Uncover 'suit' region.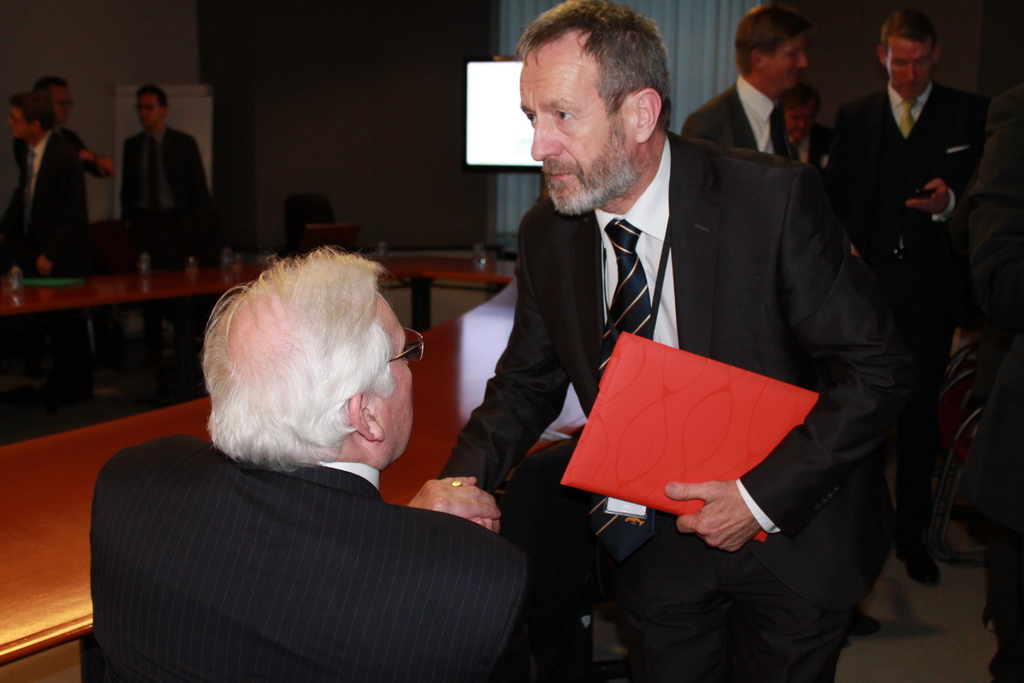
Uncovered: 122/127/216/341.
